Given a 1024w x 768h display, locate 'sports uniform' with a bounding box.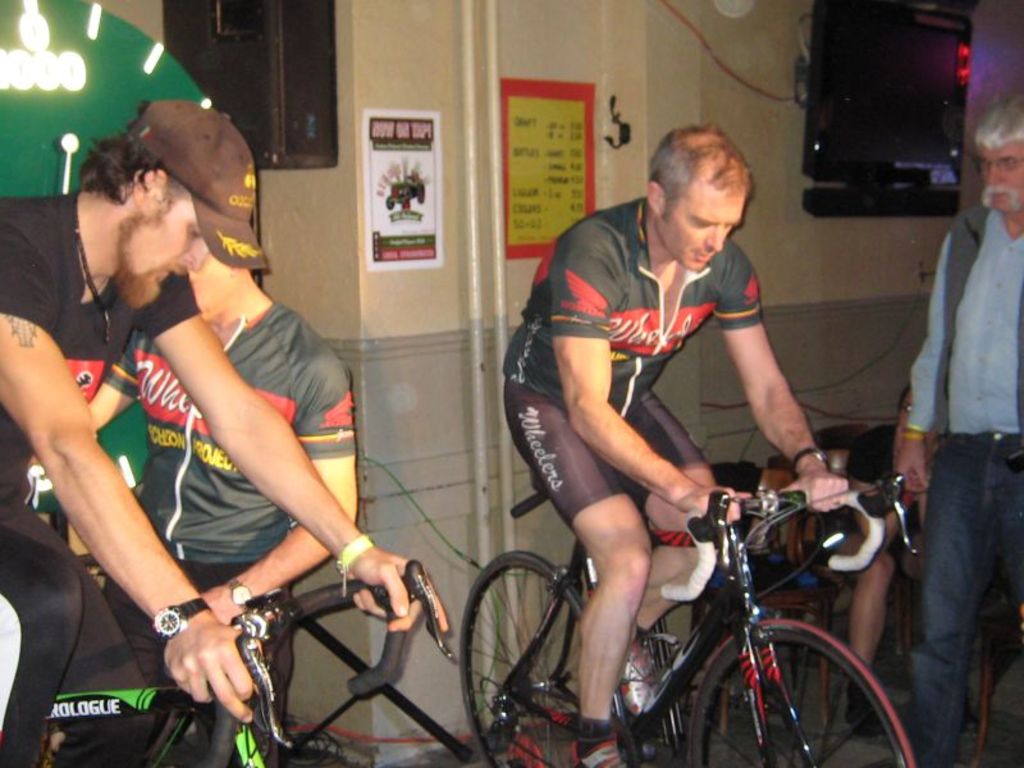
Located: <region>79, 284, 374, 759</region>.
